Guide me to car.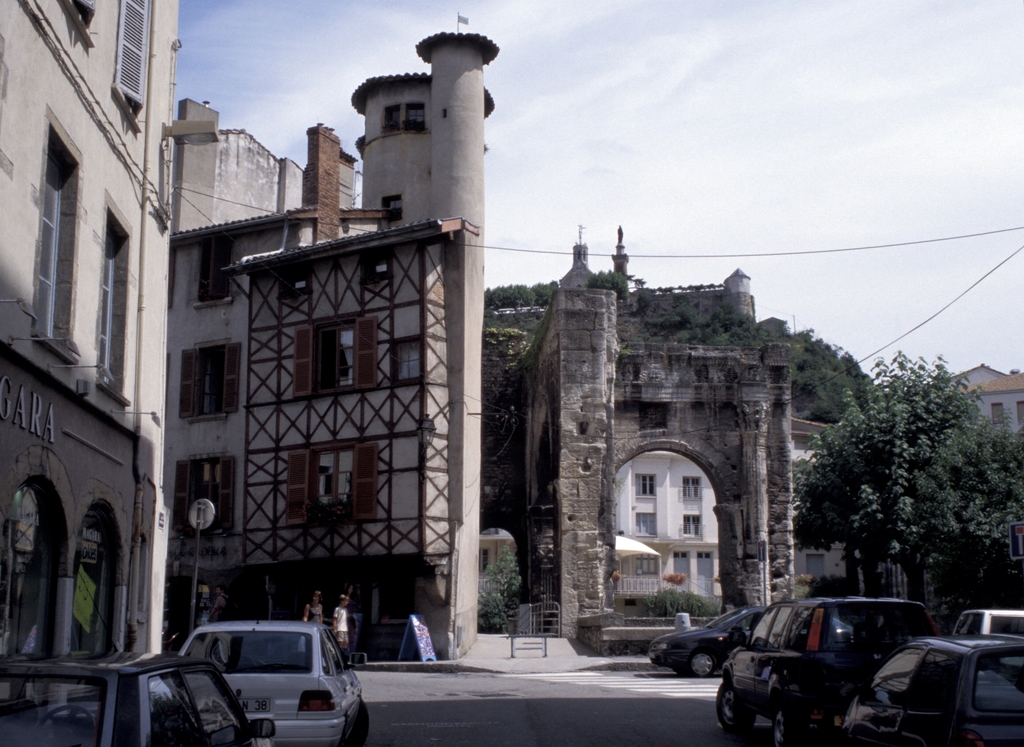
Guidance: bbox(841, 632, 1023, 746).
